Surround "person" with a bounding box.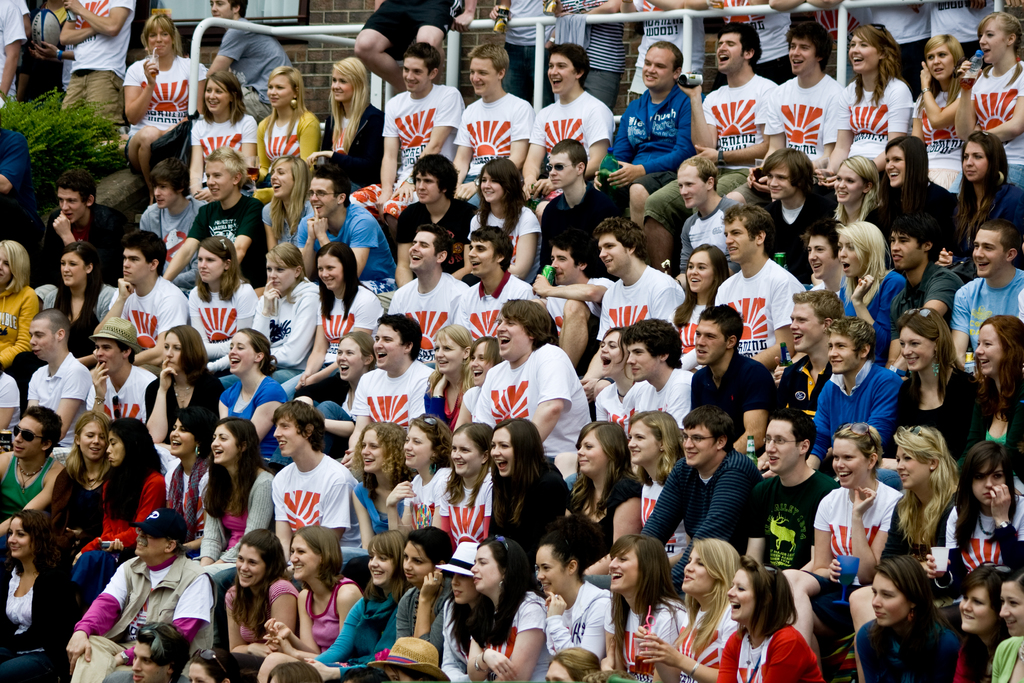
[left=536, top=638, right=599, bottom=682].
